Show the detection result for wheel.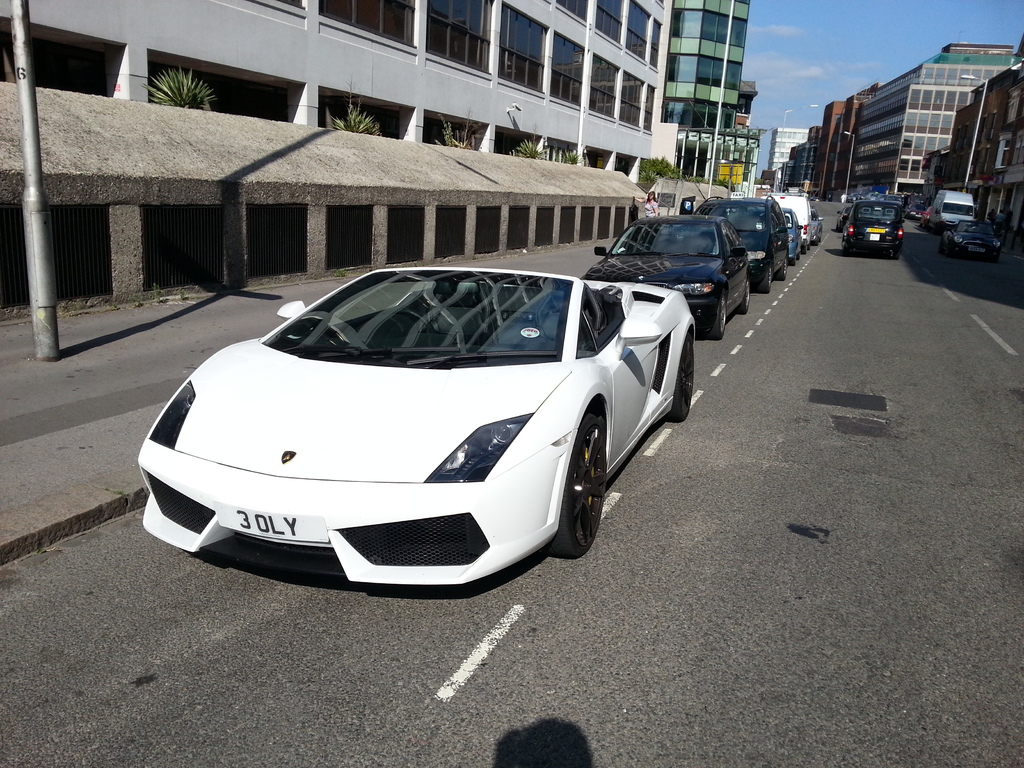
left=790, top=256, right=796, bottom=266.
